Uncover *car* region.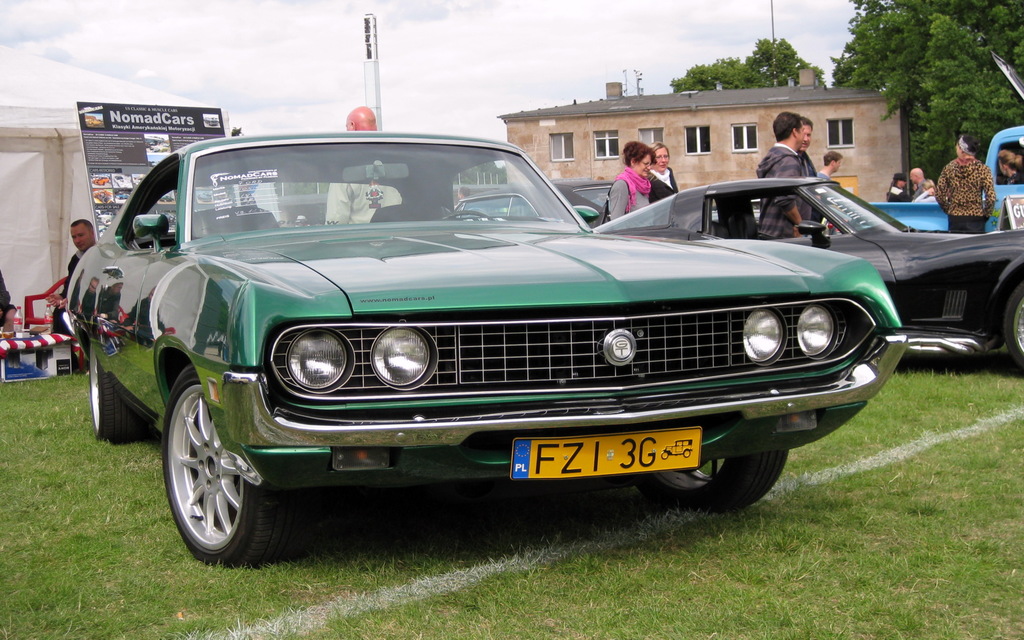
Uncovered: l=593, t=164, r=1023, b=380.
